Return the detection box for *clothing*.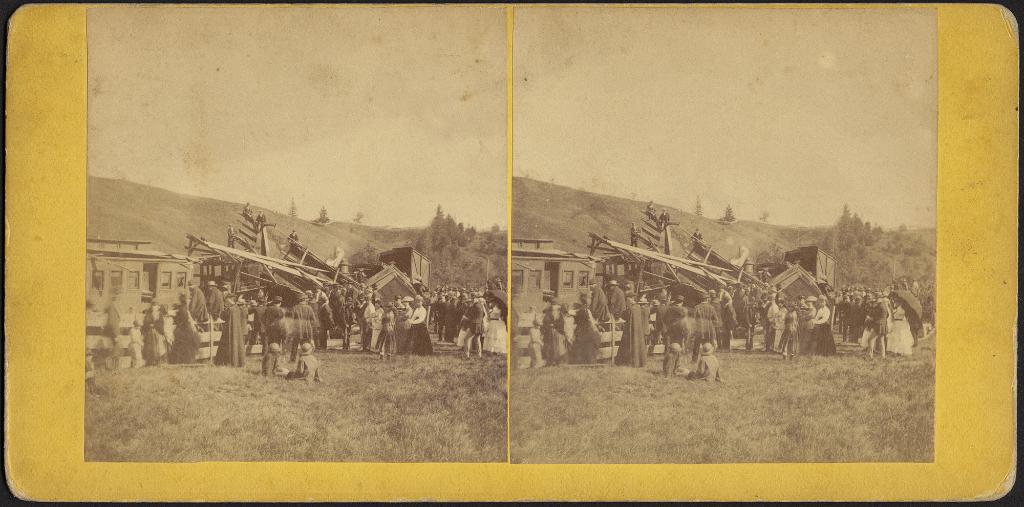
292 355 325 385.
